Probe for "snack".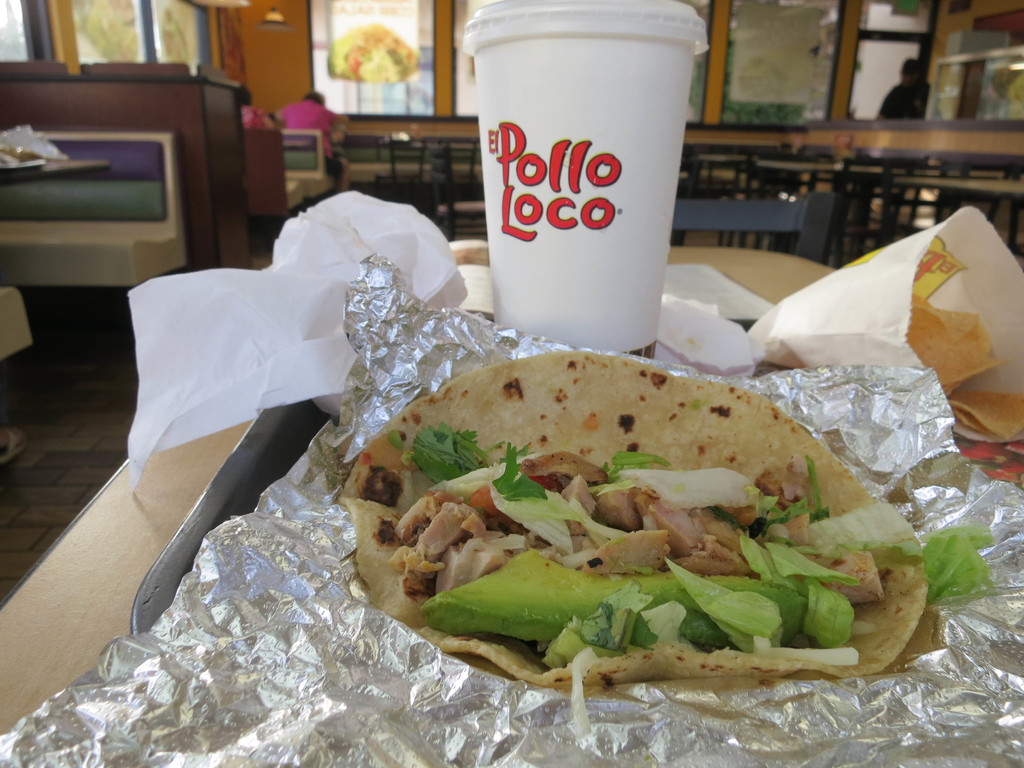
Probe result: (342,369,913,698).
